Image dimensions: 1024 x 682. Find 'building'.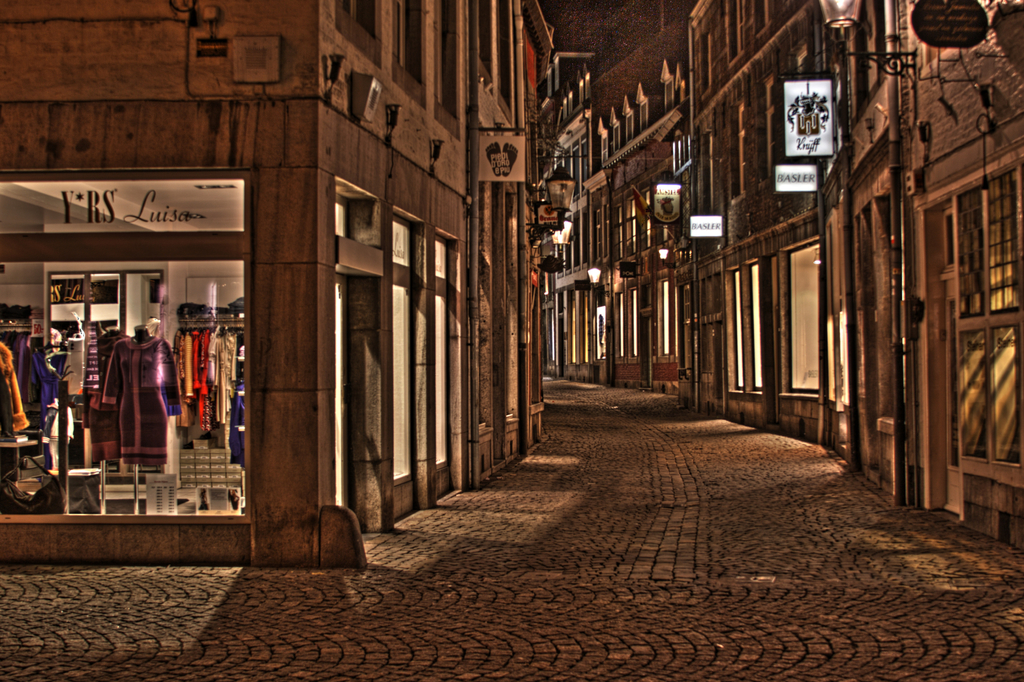
<box>540,0,1023,560</box>.
